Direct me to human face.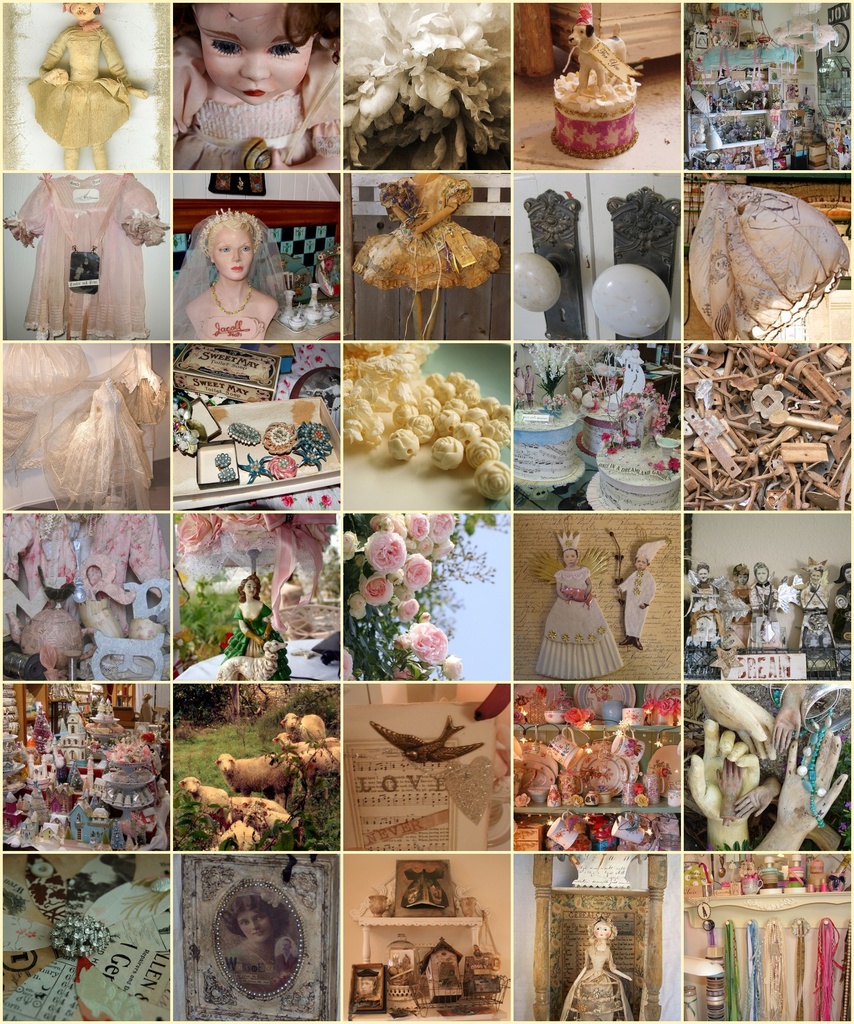
Direction: 241,911,271,942.
